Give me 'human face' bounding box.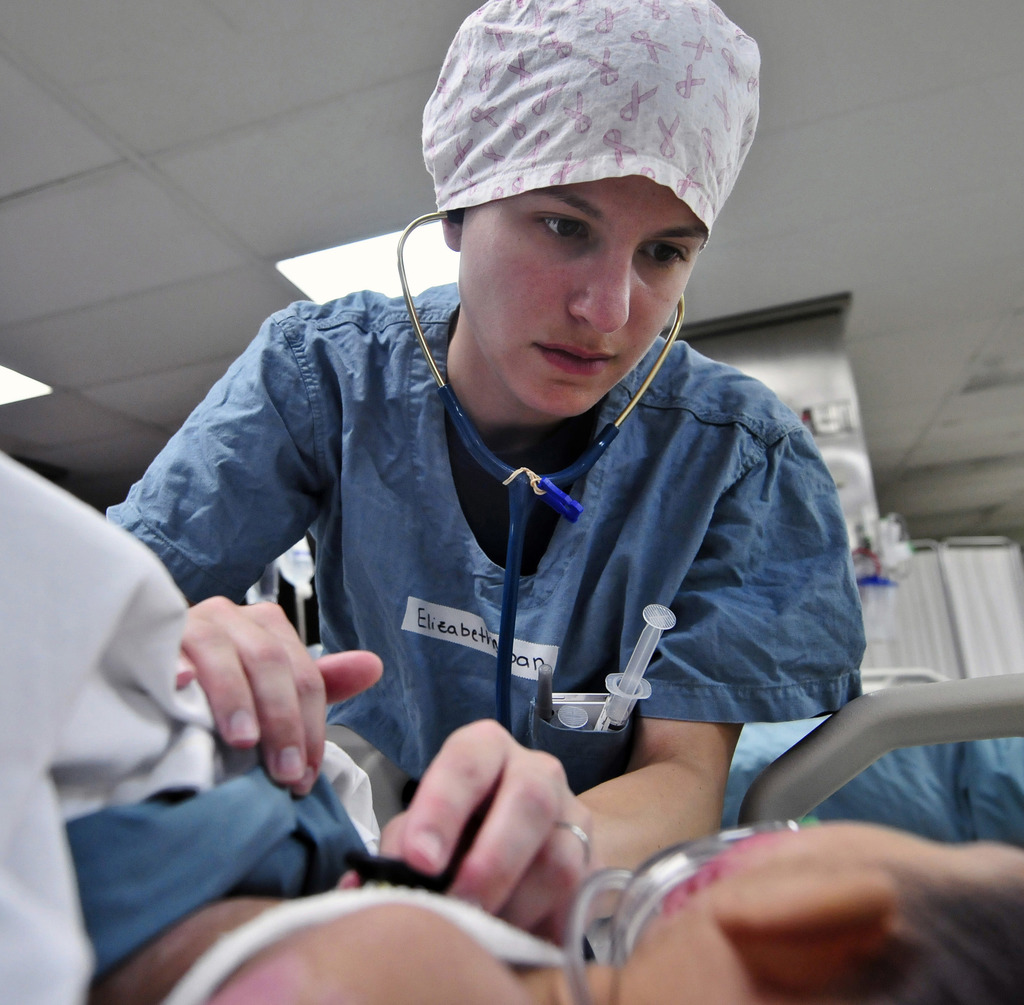
pyautogui.locateOnScreen(463, 178, 707, 413).
